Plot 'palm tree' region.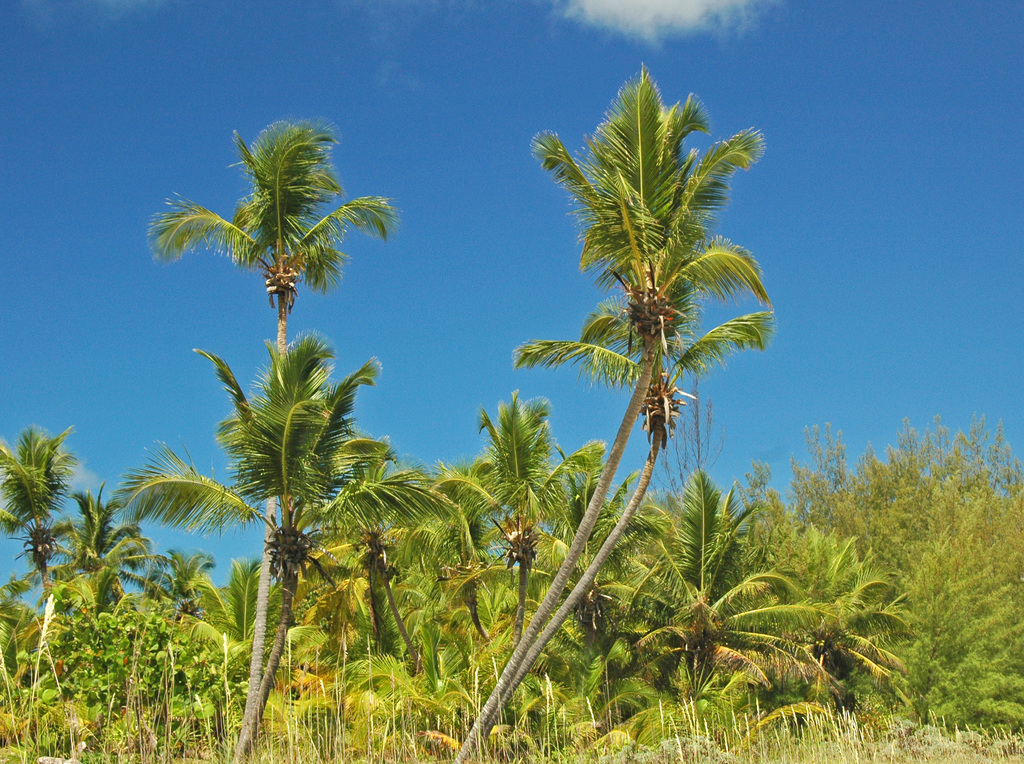
Plotted at l=159, t=131, r=396, b=464.
